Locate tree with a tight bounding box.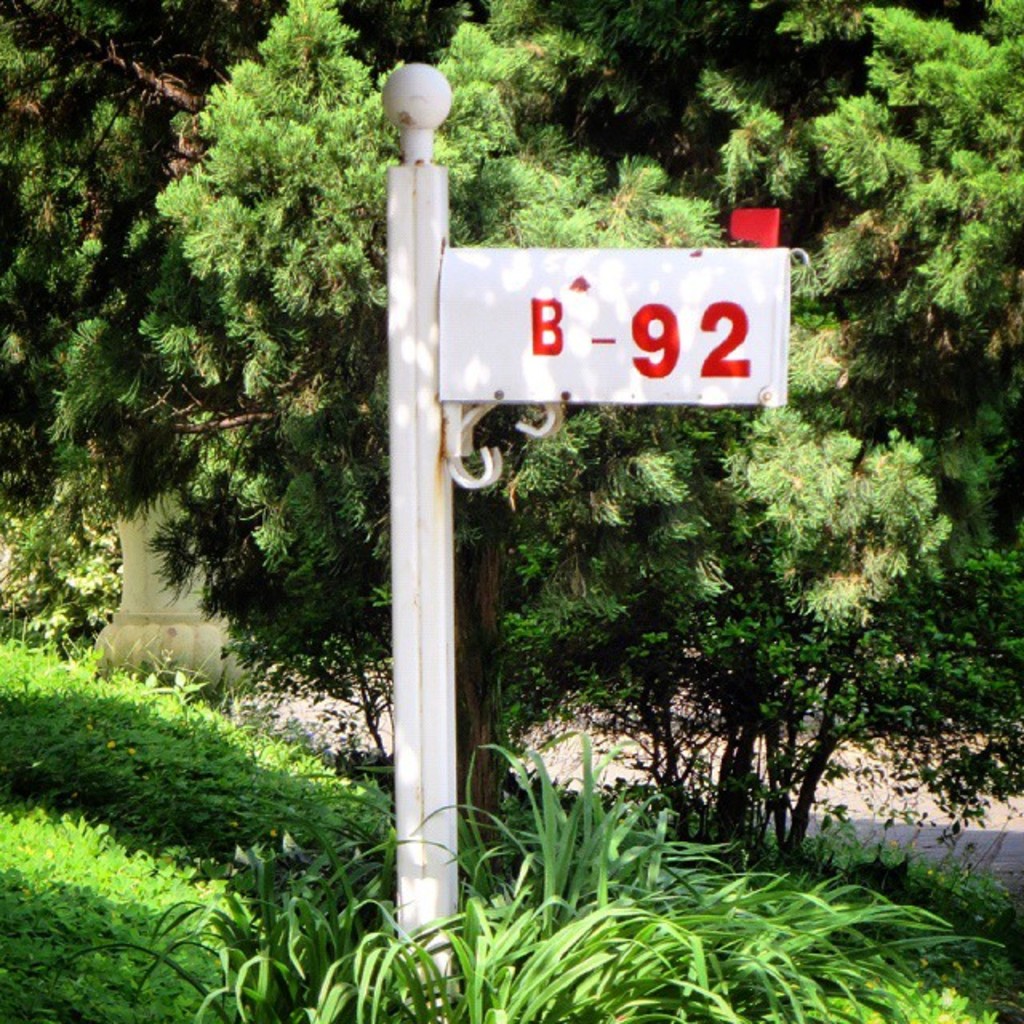
0/0/717/789.
